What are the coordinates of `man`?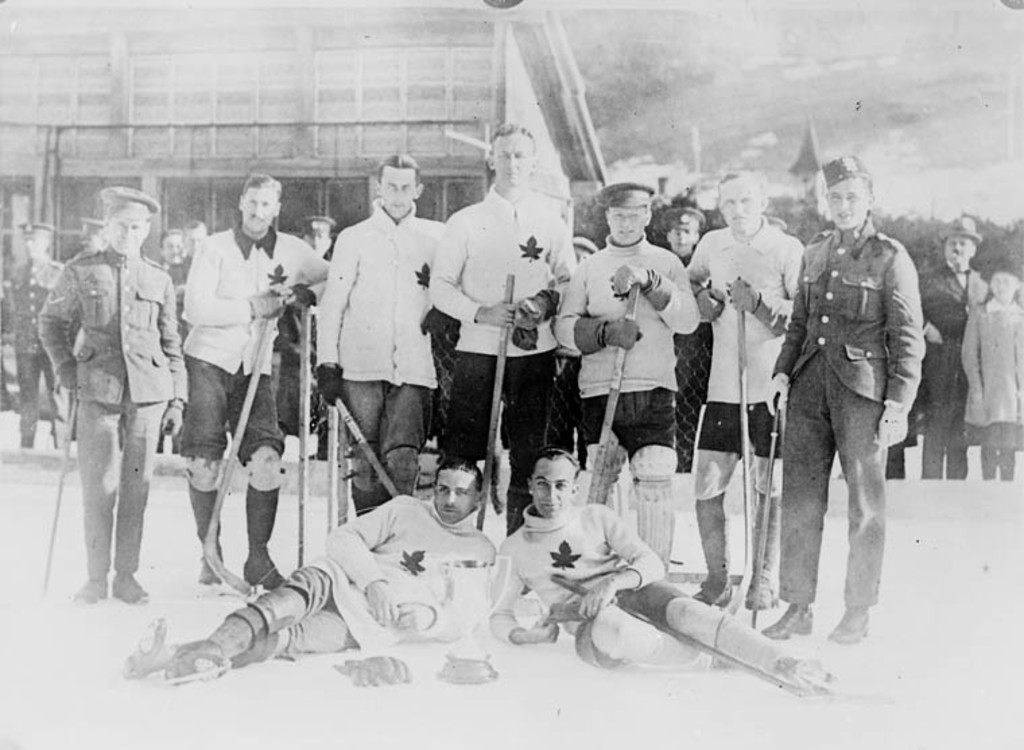
919/214/990/482.
